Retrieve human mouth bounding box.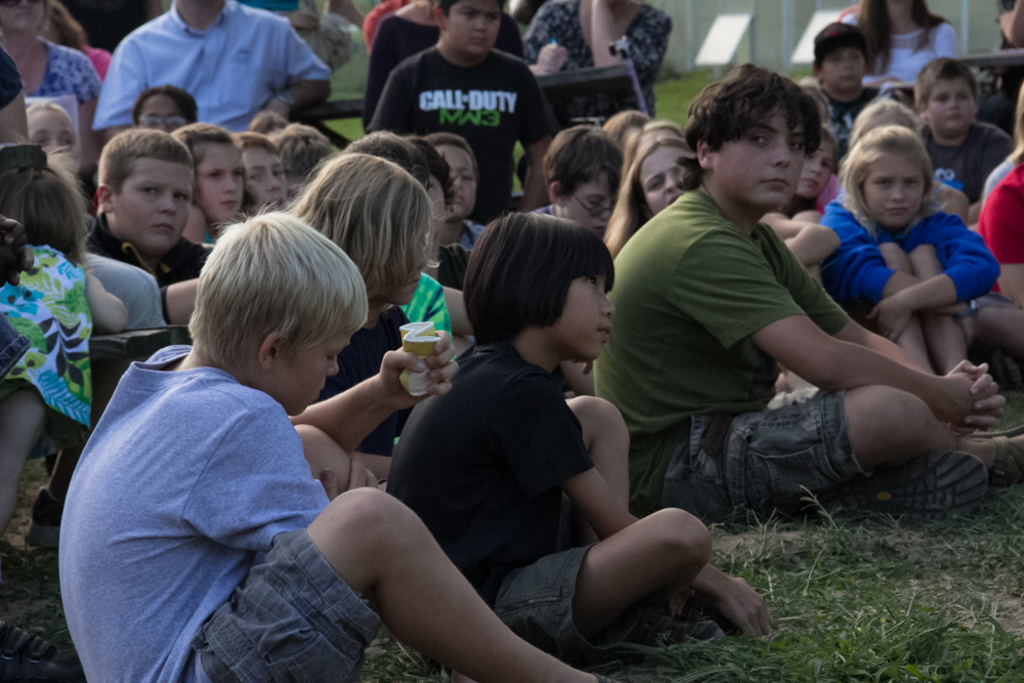
Bounding box: rect(596, 324, 612, 336).
